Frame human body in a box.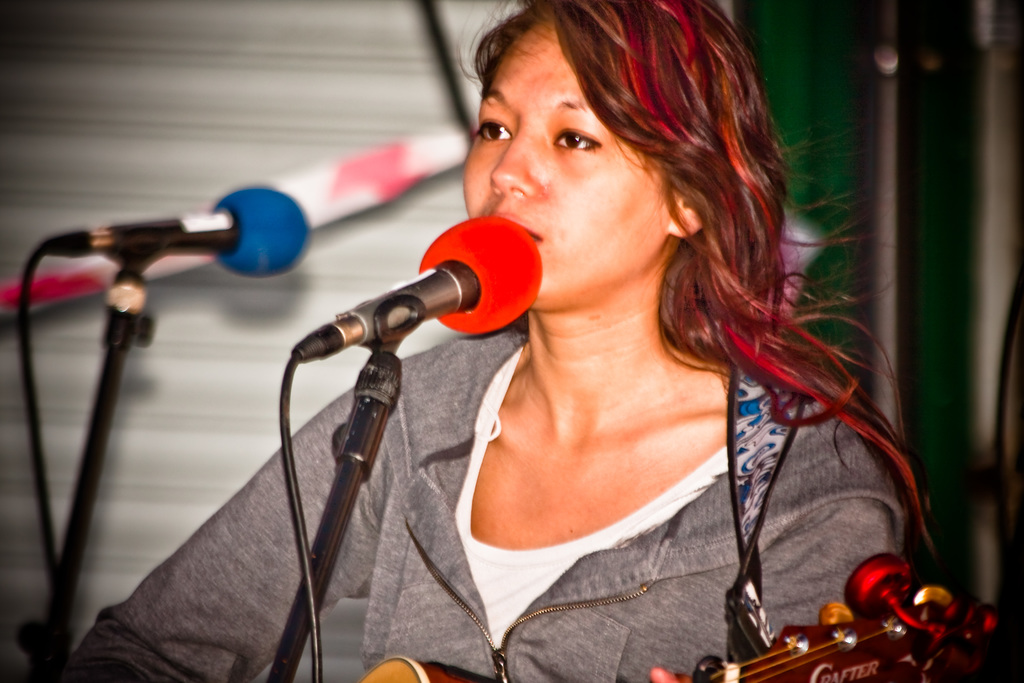
69/99/866/668.
